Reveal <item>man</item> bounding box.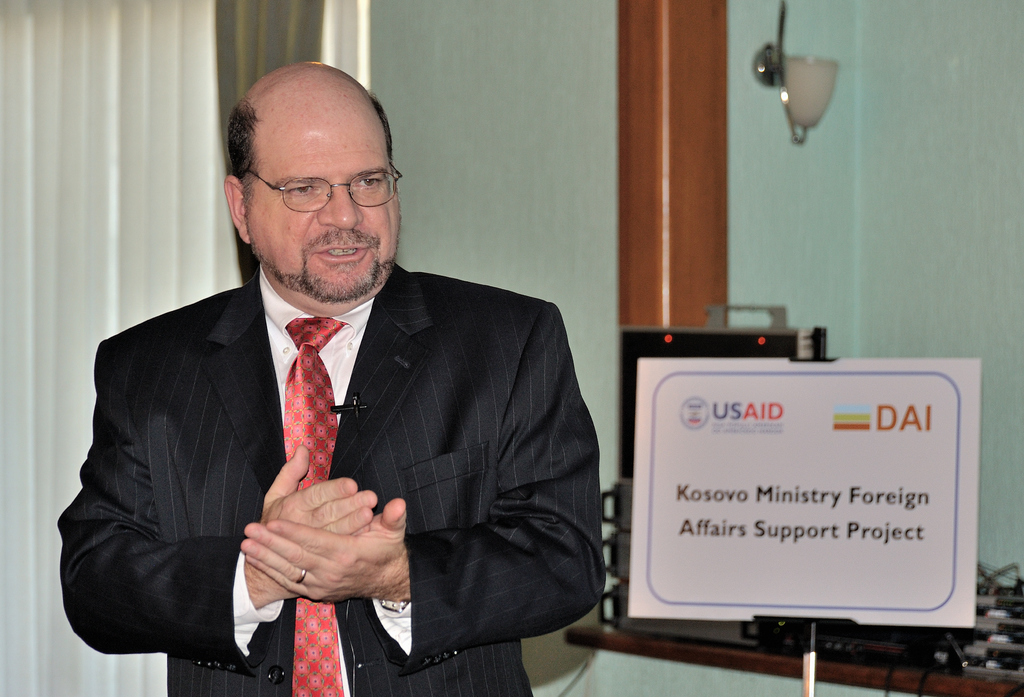
Revealed: bbox(58, 88, 607, 687).
